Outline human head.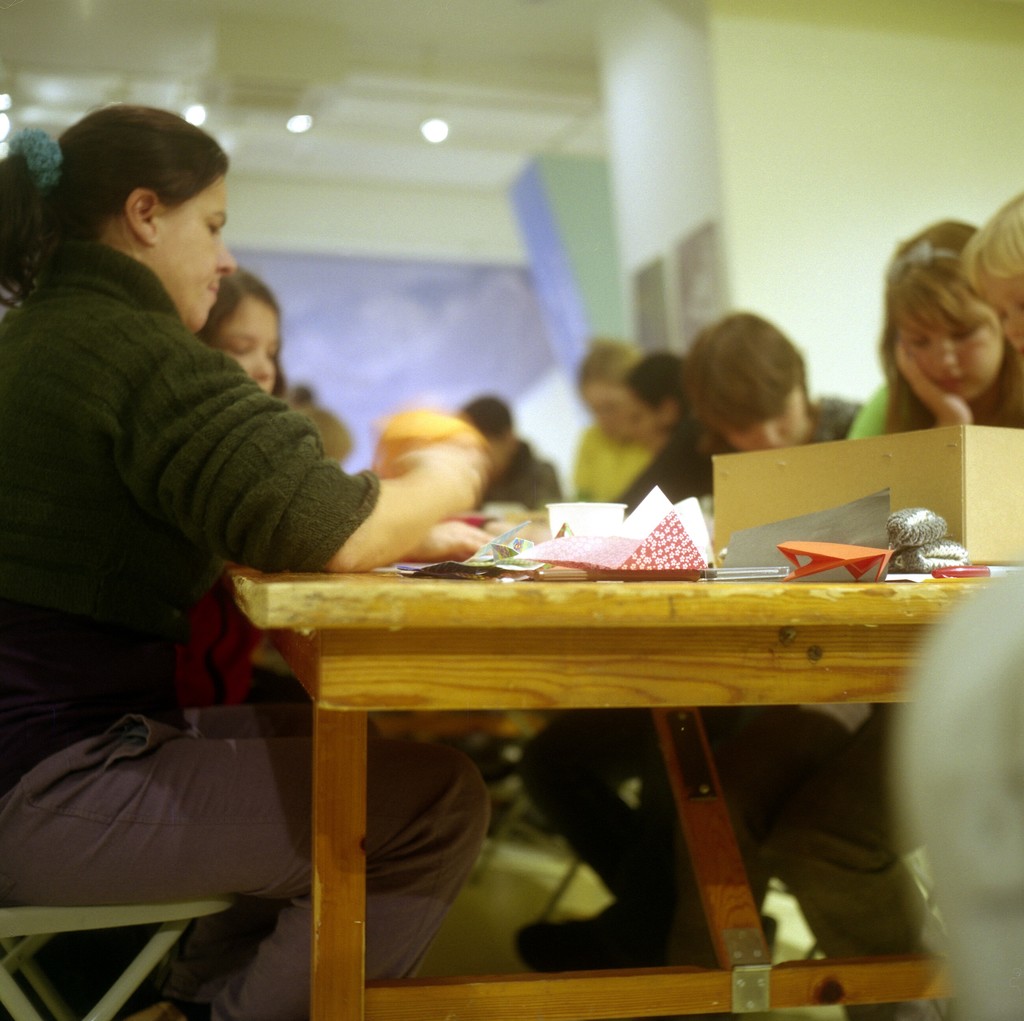
Outline: [572,339,637,453].
